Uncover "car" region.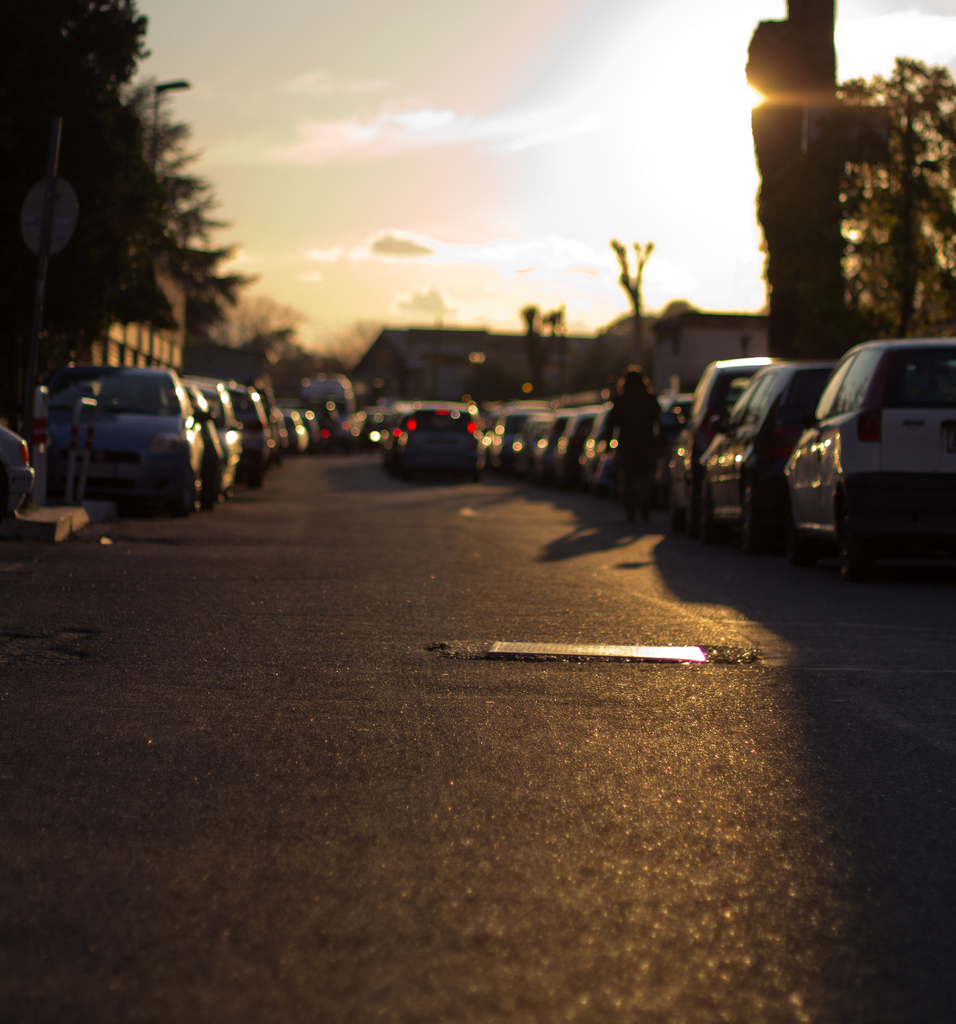
Uncovered: [x1=279, y1=404, x2=309, y2=452].
